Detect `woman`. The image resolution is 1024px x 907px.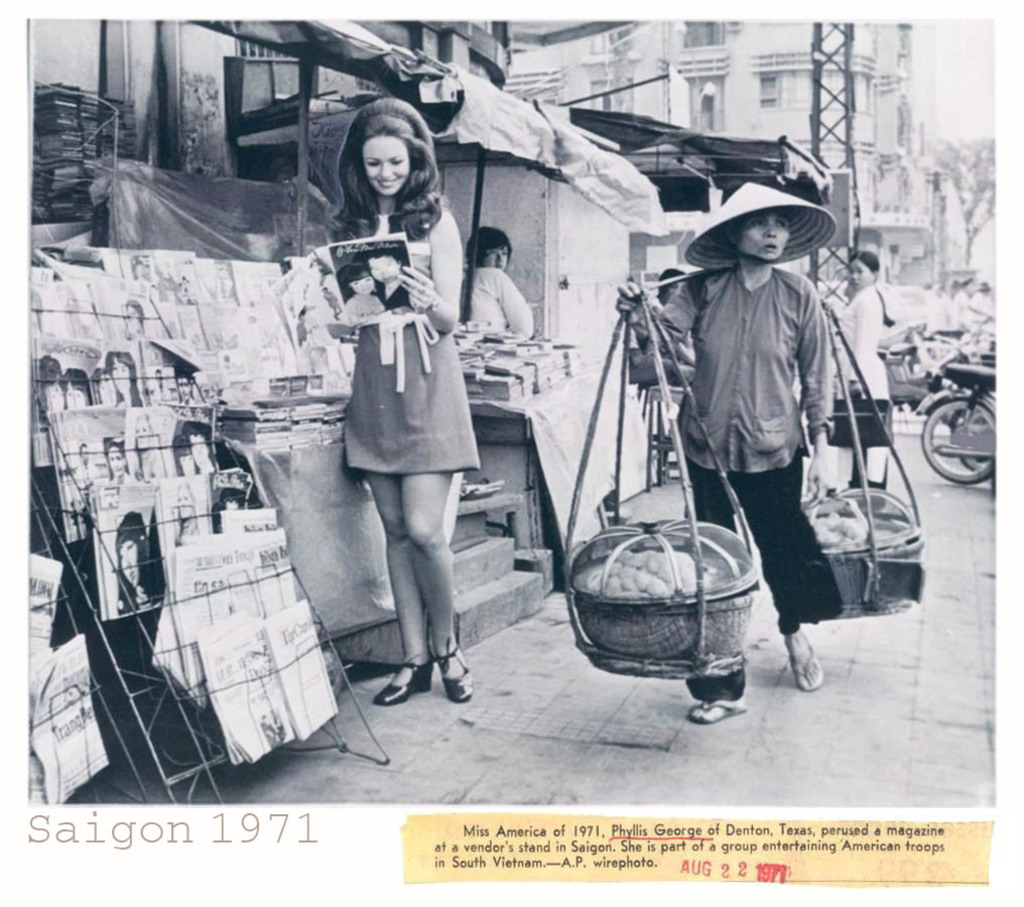
[x1=813, y1=248, x2=889, y2=499].
